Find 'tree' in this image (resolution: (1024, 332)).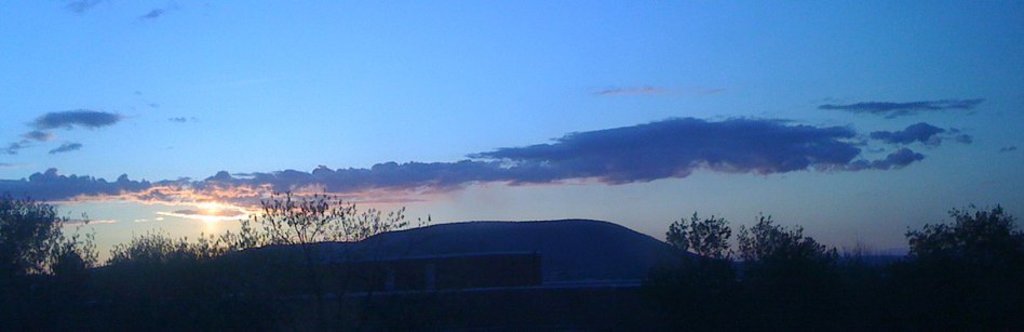
<bbox>908, 207, 1018, 271</bbox>.
